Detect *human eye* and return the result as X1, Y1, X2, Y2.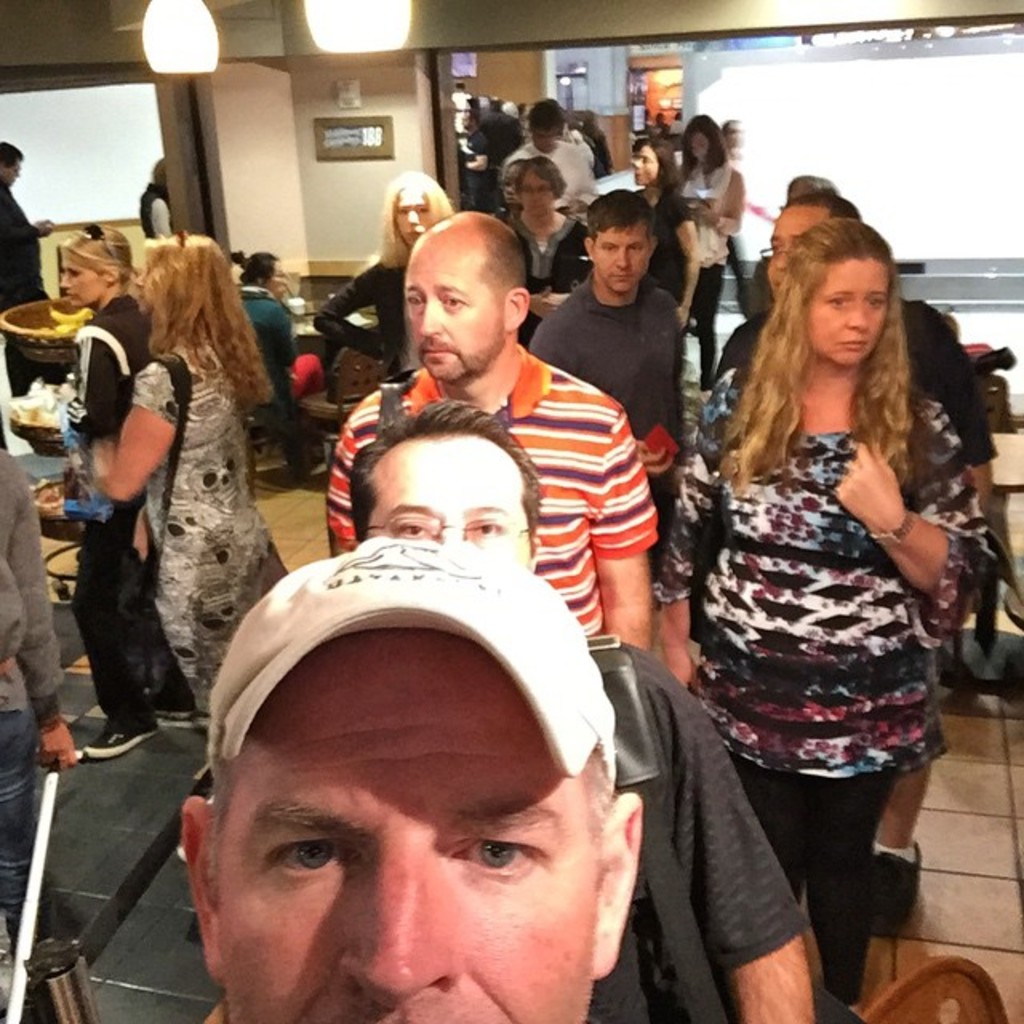
254, 830, 366, 883.
